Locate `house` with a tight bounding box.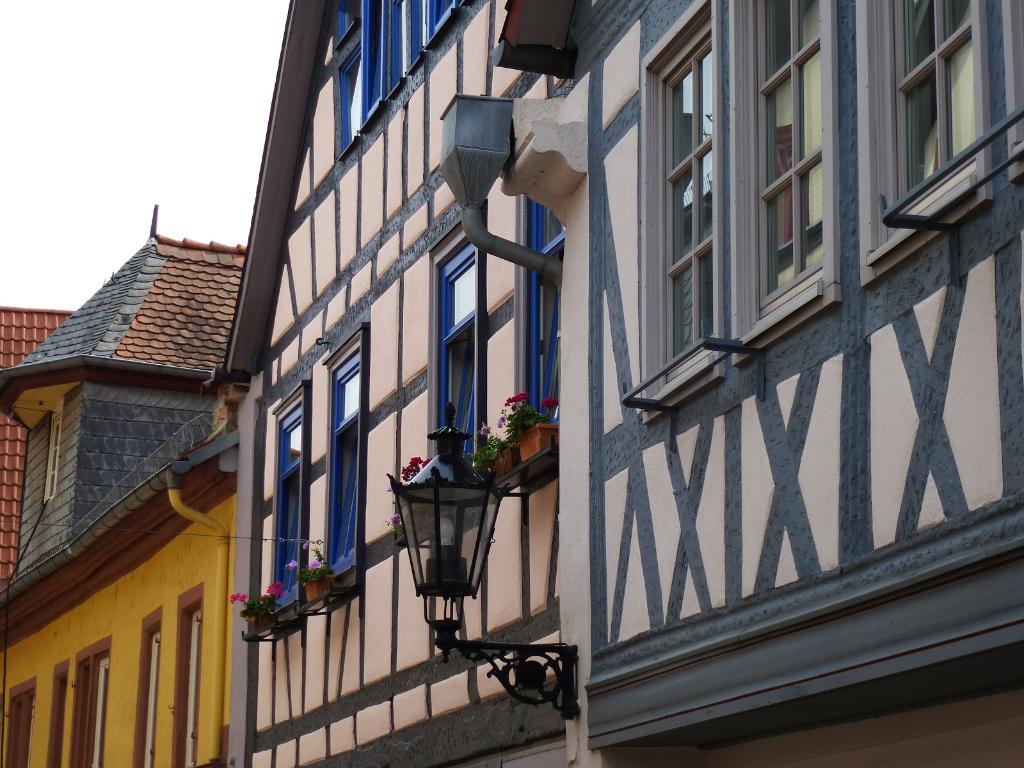
(196,0,611,767).
